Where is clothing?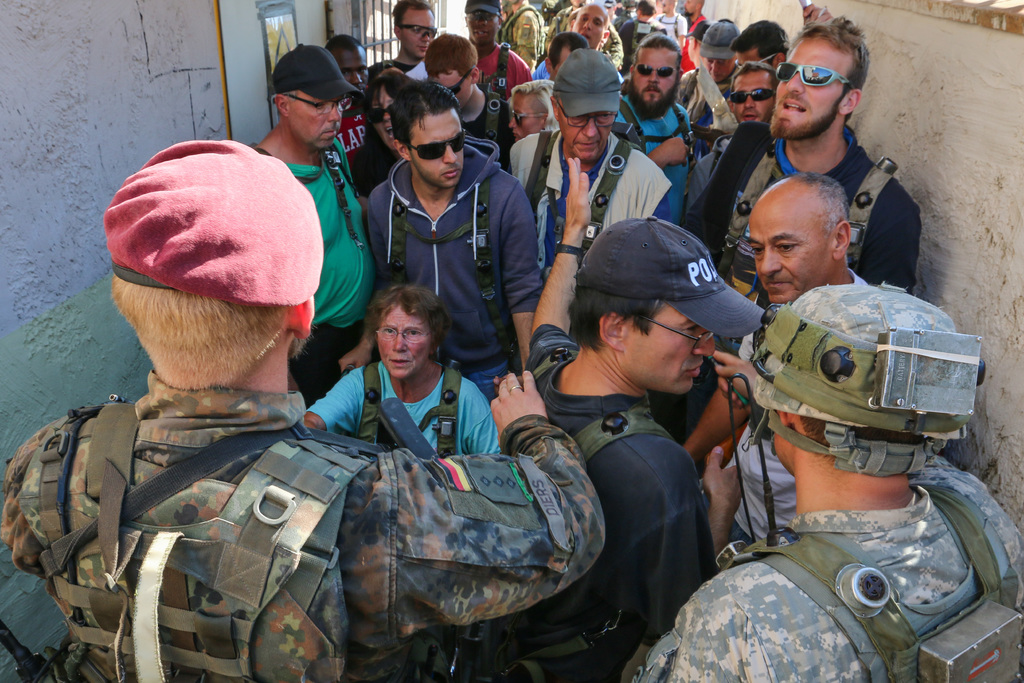
l=0, t=374, r=649, b=679.
